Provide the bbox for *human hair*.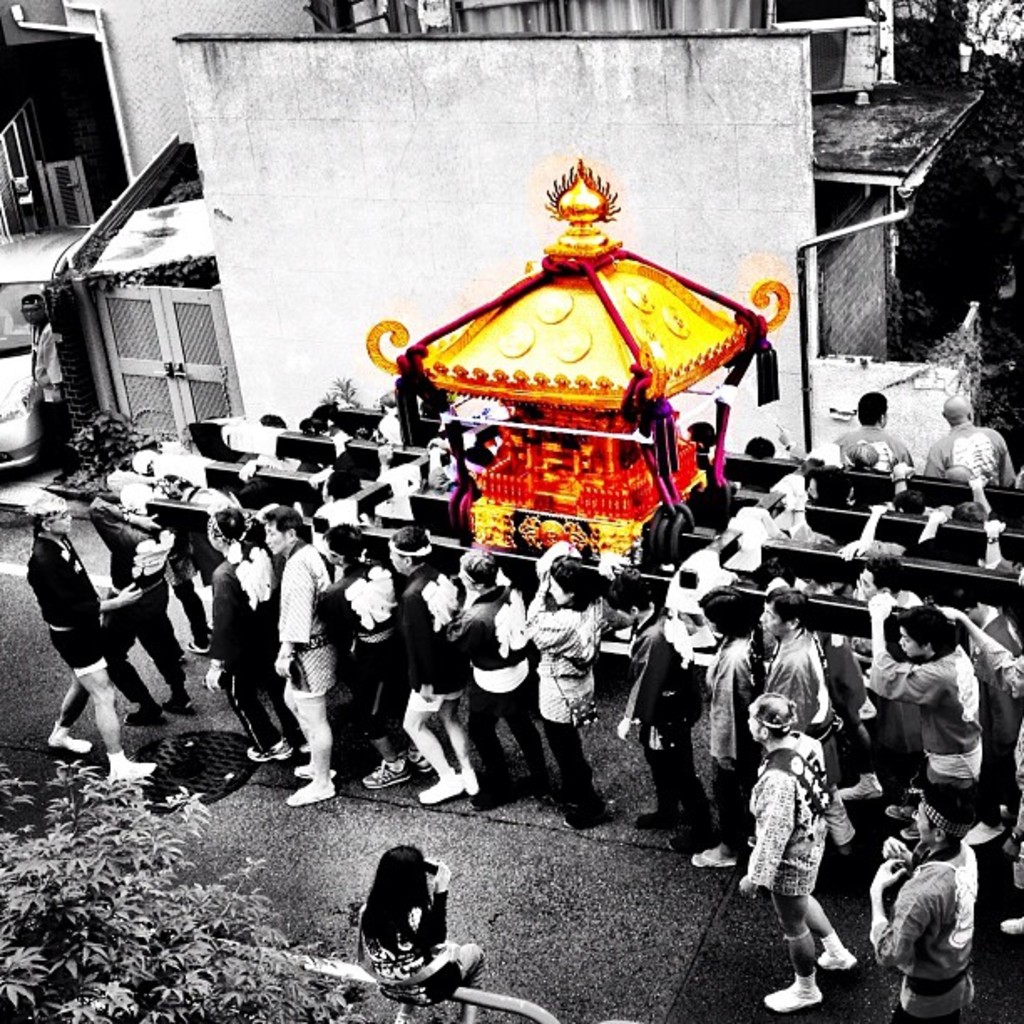
897:607:962:661.
